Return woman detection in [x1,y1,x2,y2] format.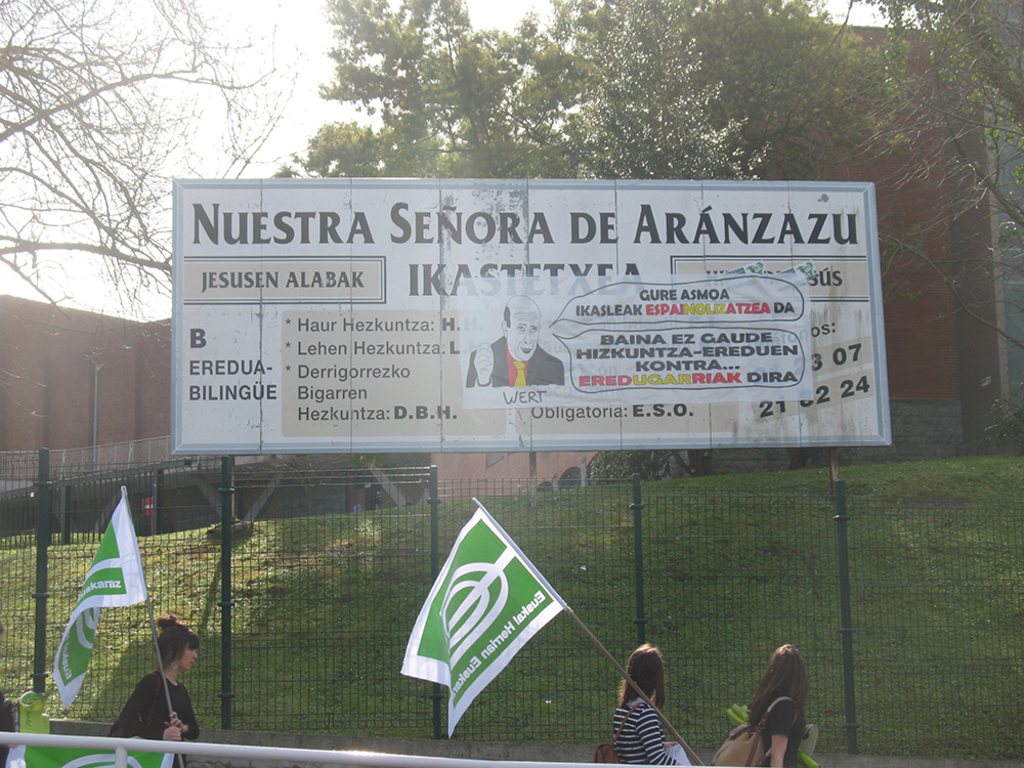
[746,644,807,767].
